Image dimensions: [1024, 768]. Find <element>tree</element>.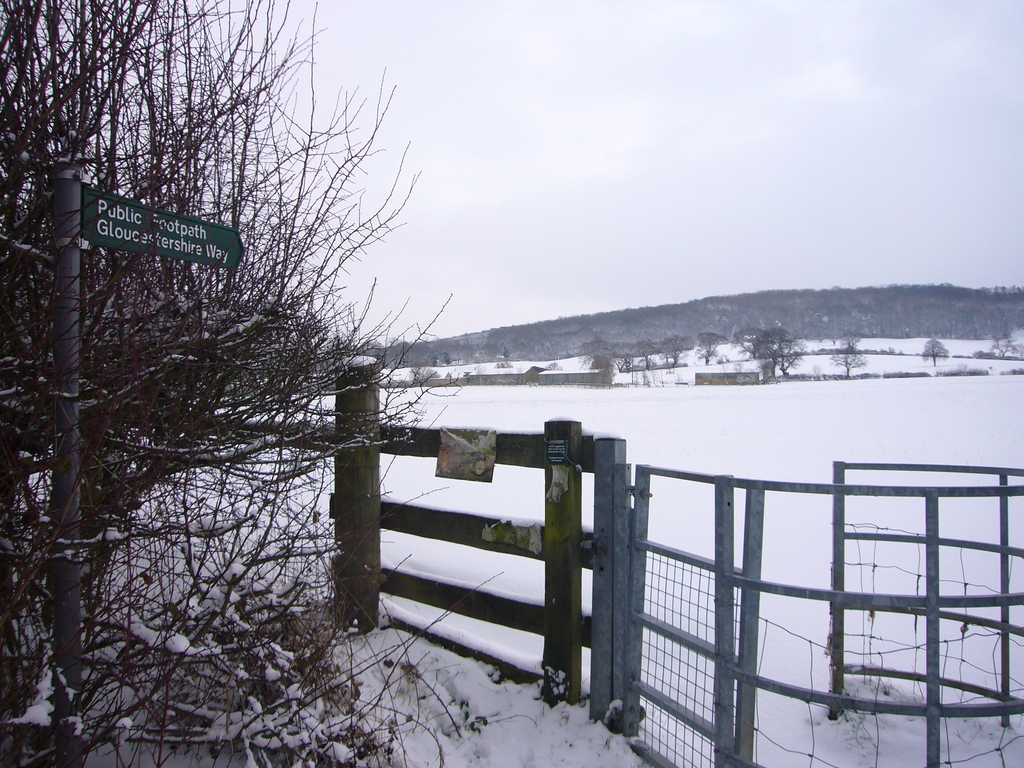
(x1=14, y1=13, x2=604, y2=767).
